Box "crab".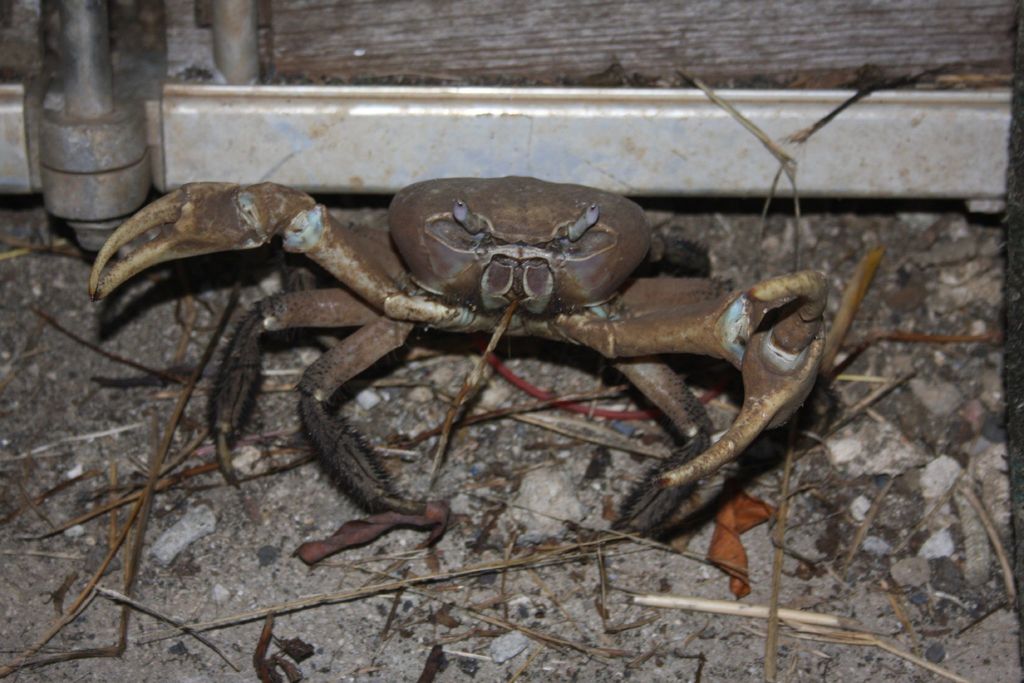
85,179,829,538.
